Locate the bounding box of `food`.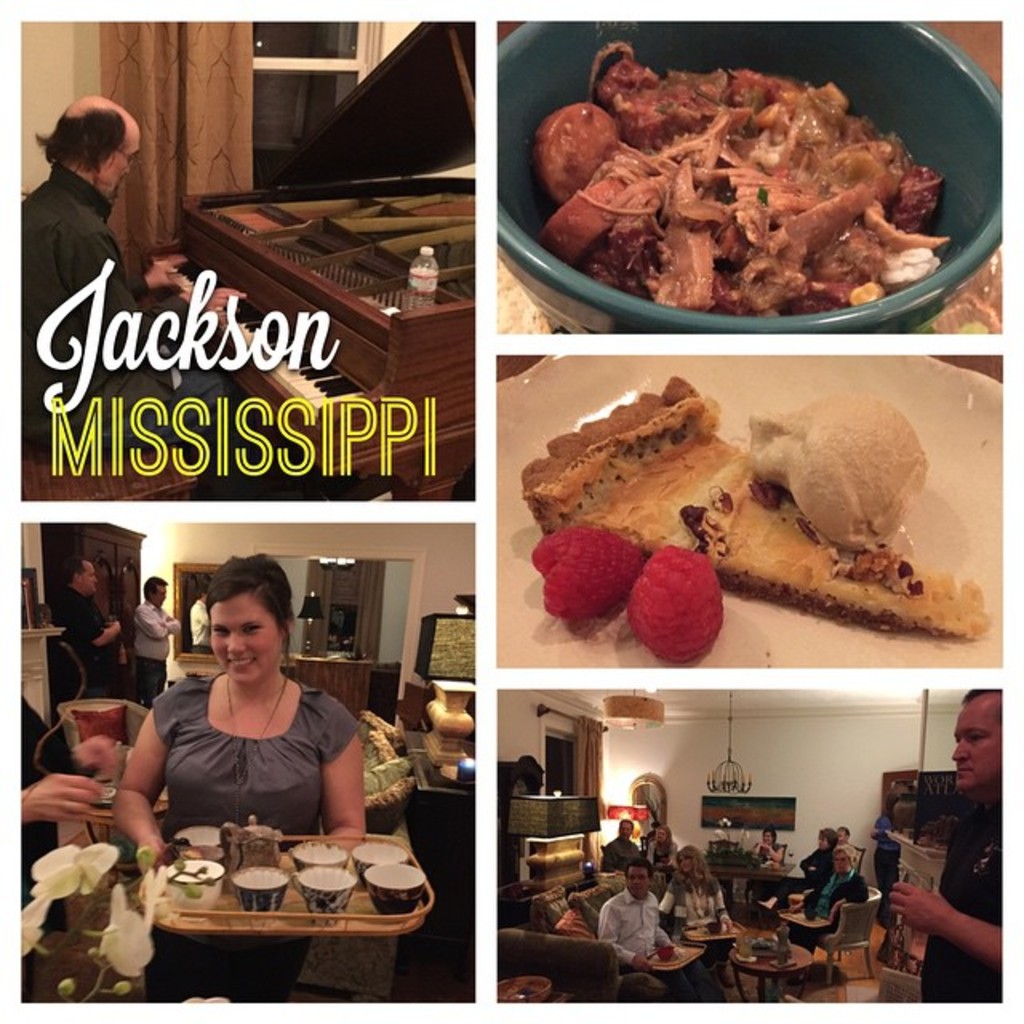
Bounding box: x1=750 y1=395 x2=926 y2=547.
